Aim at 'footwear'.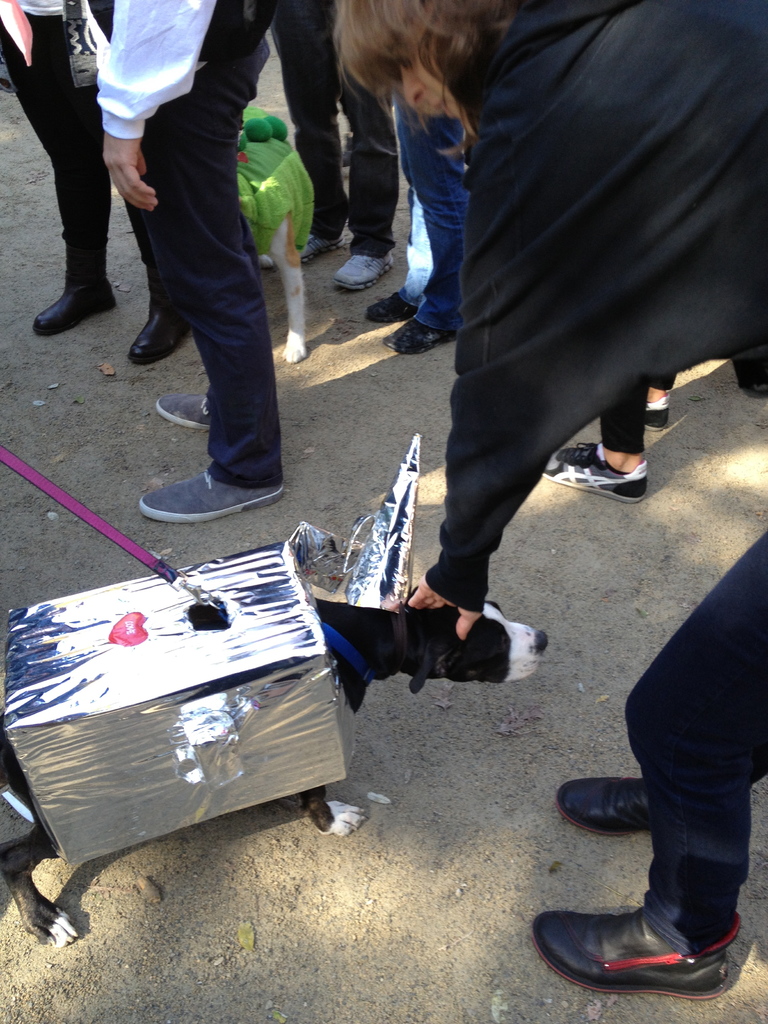
Aimed at 556/770/660/835.
